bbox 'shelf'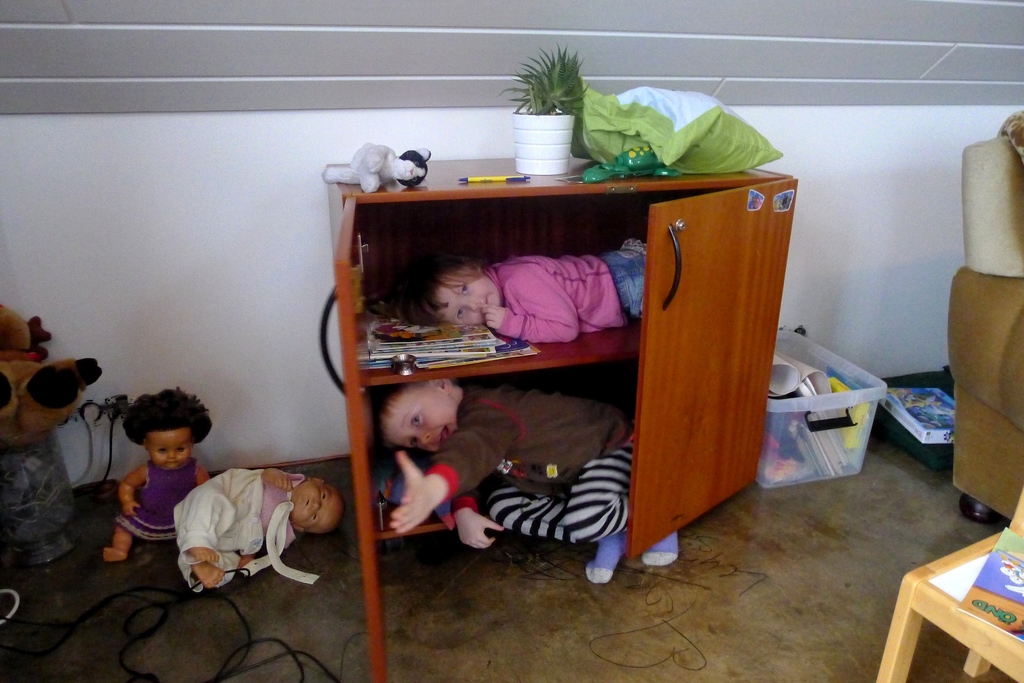
locate(318, 166, 699, 597)
